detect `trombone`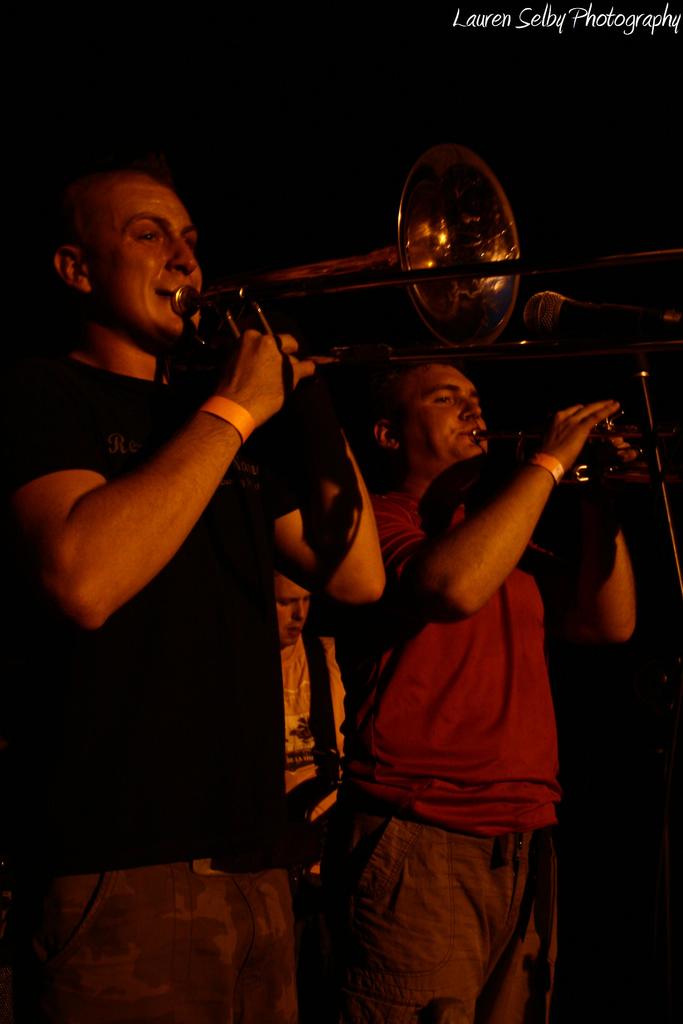
x1=490 y1=358 x2=664 y2=491
